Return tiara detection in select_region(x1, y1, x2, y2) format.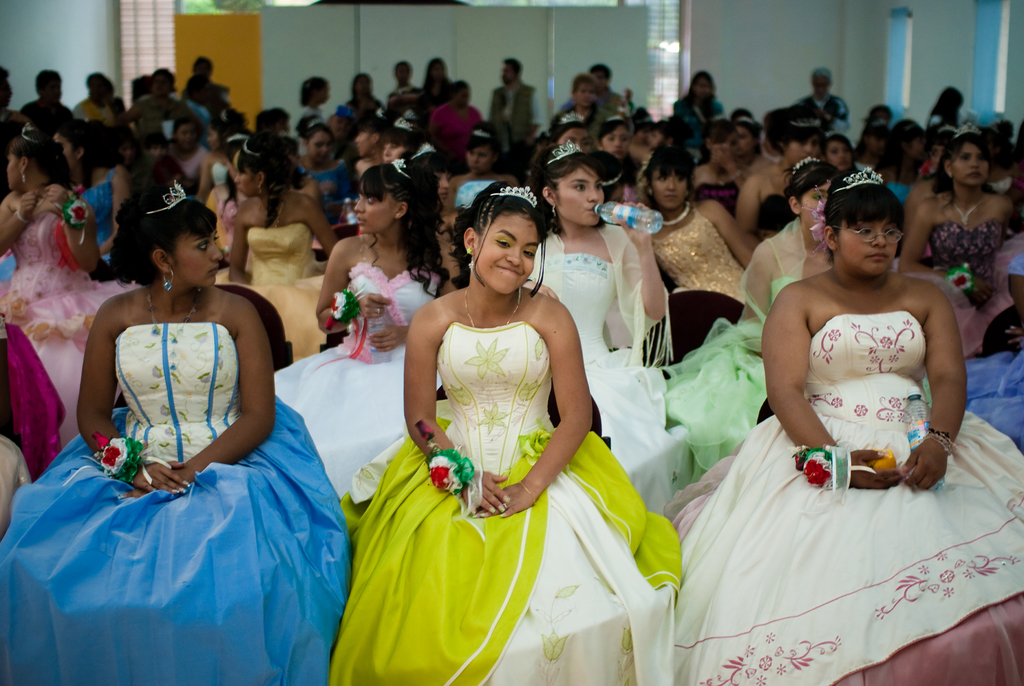
select_region(392, 115, 413, 133).
